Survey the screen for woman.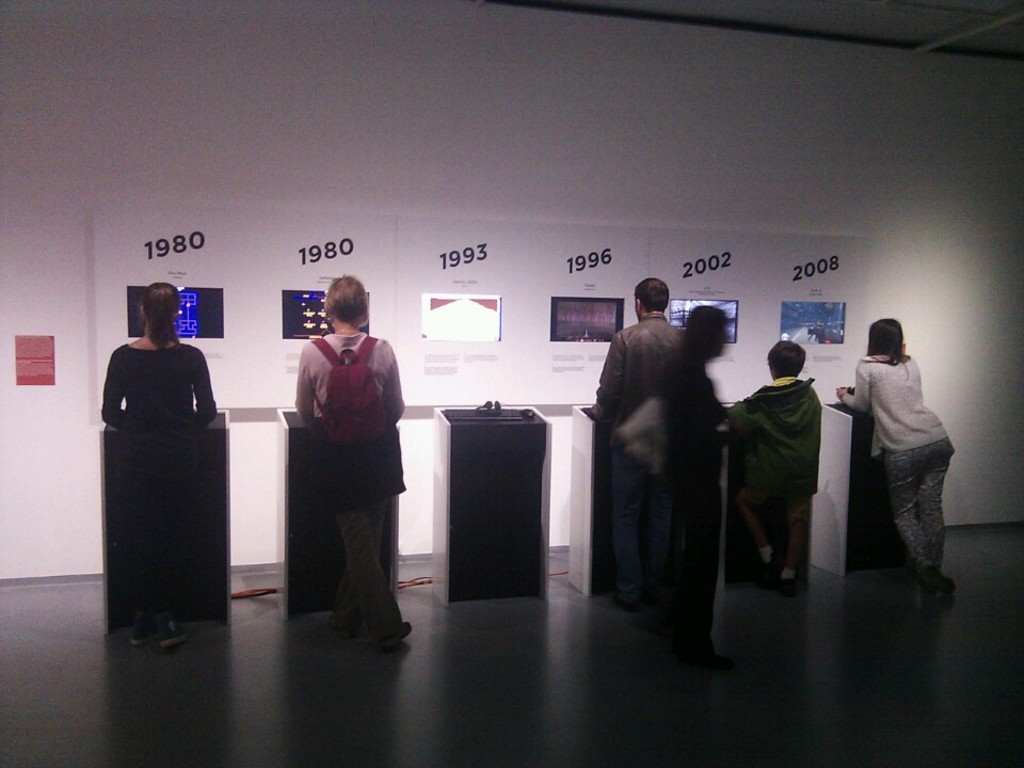
Survey found: 292 273 407 641.
